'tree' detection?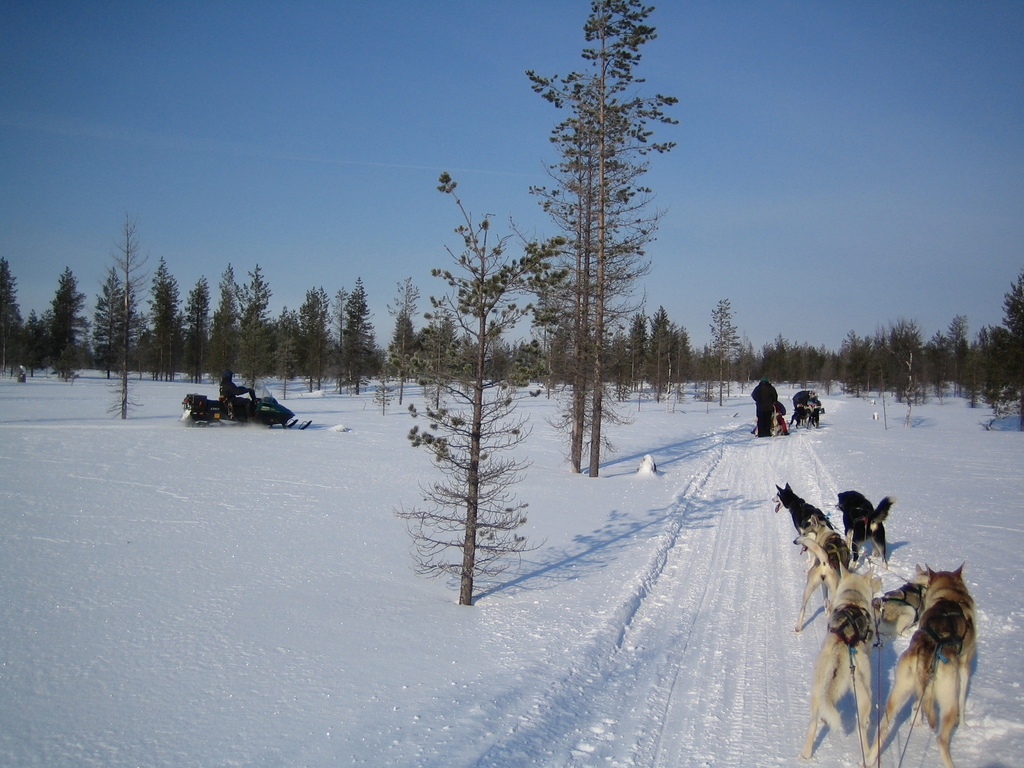
region(964, 343, 982, 409)
